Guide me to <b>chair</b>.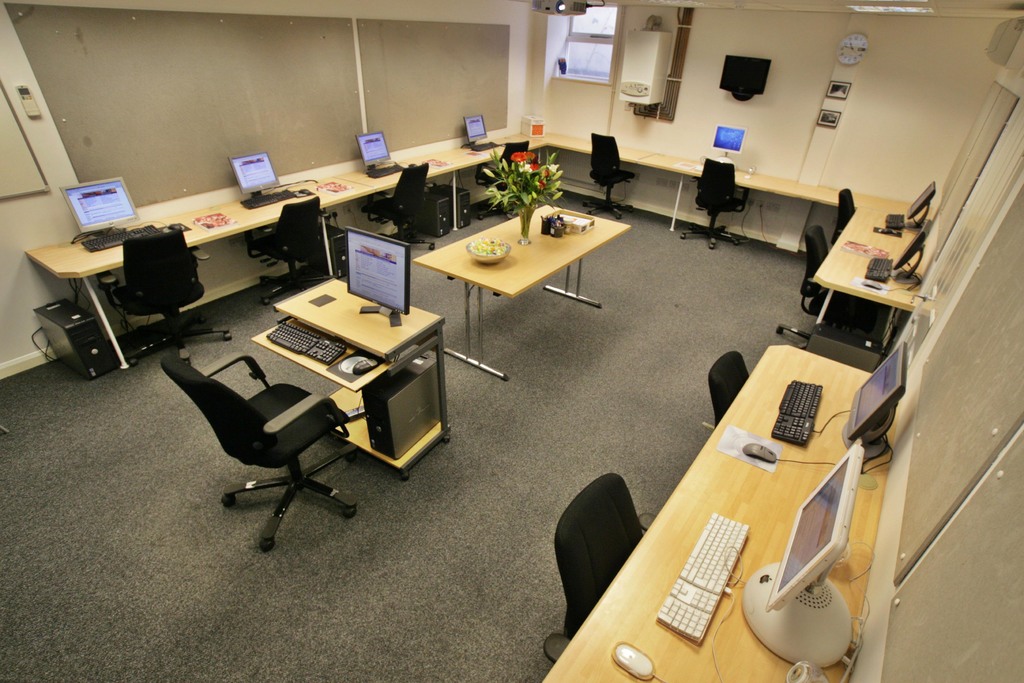
Guidance: 97:222:235:365.
